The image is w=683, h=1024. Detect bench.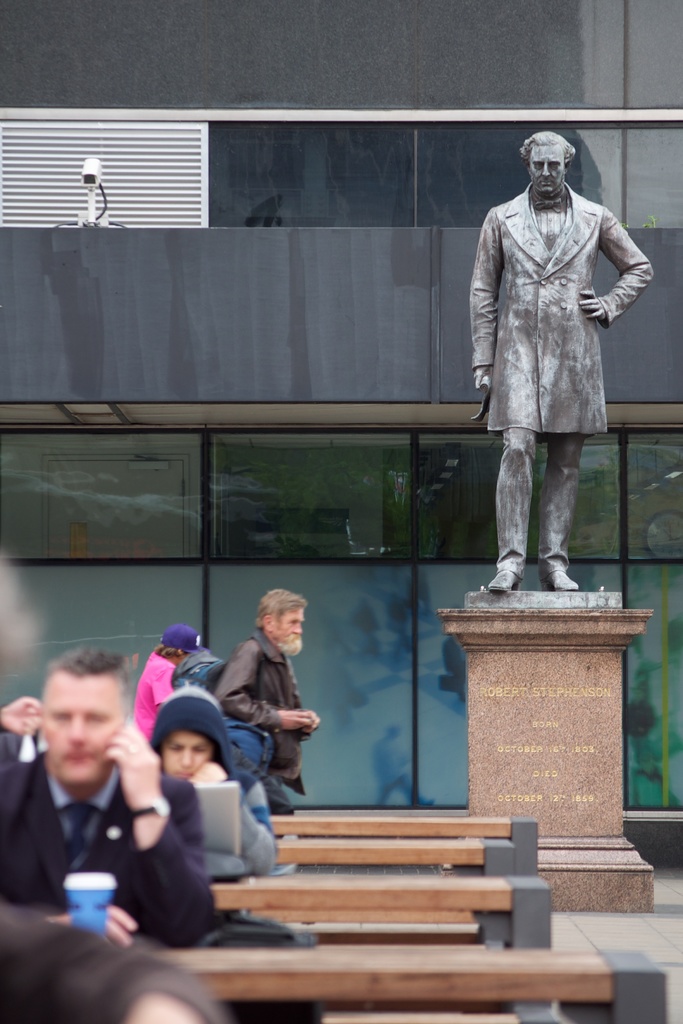
Detection: (x1=206, y1=882, x2=558, y2=1022).
